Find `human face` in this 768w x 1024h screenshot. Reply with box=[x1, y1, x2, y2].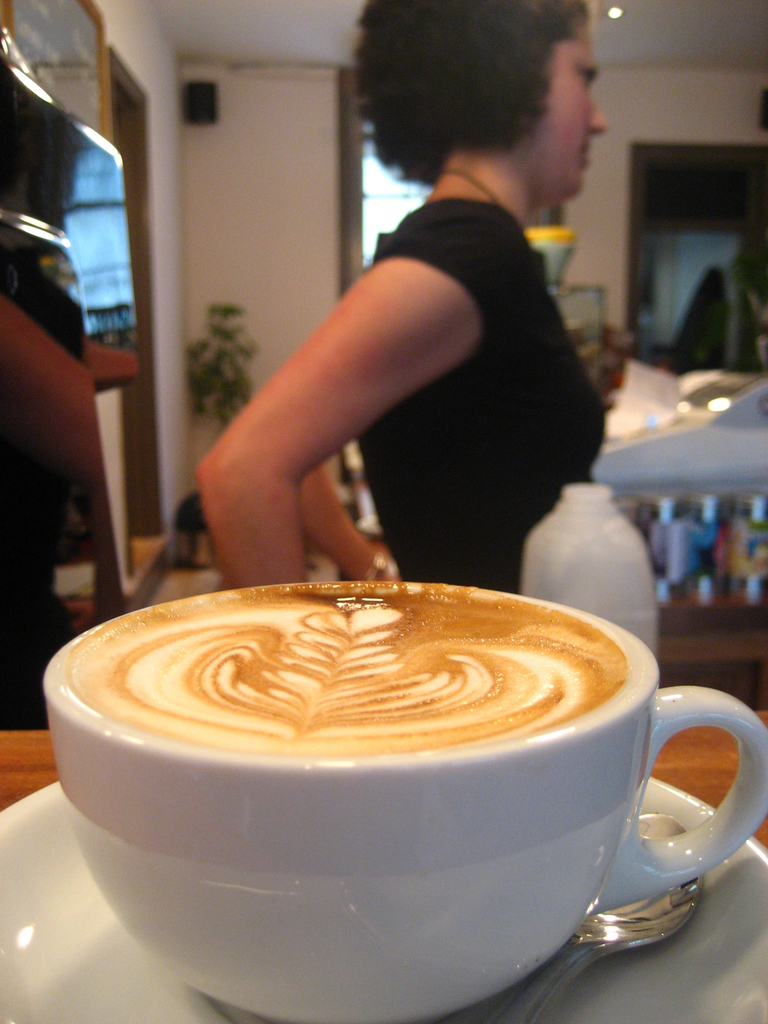
box=[529, 20, 609, 199].
